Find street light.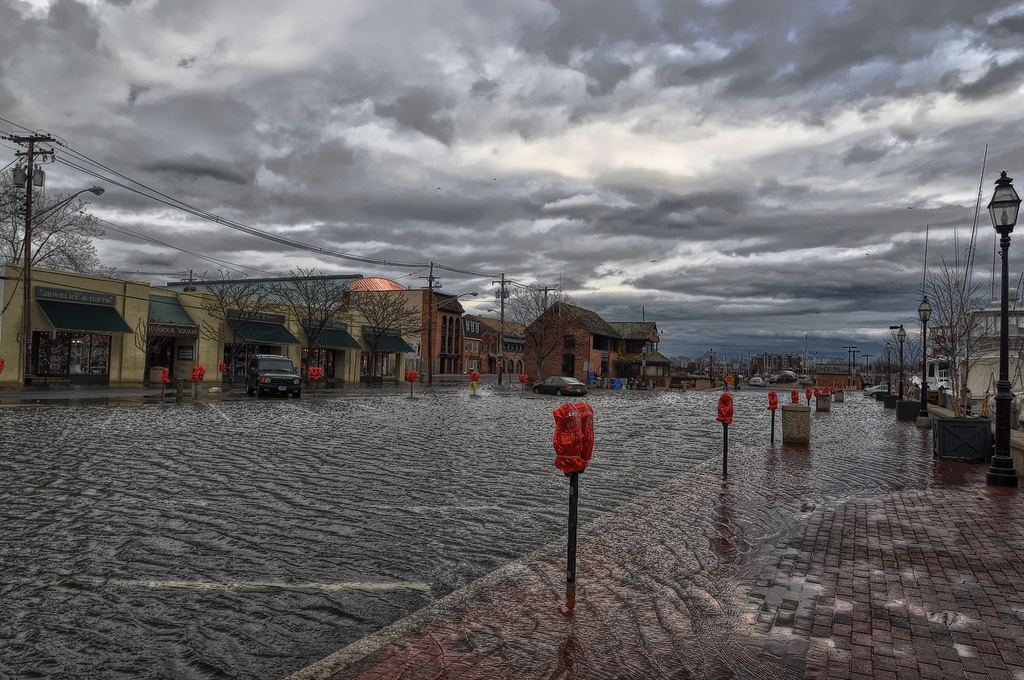
{"left": 486, "top": 306, "right": 506, "bottom": 369}.
